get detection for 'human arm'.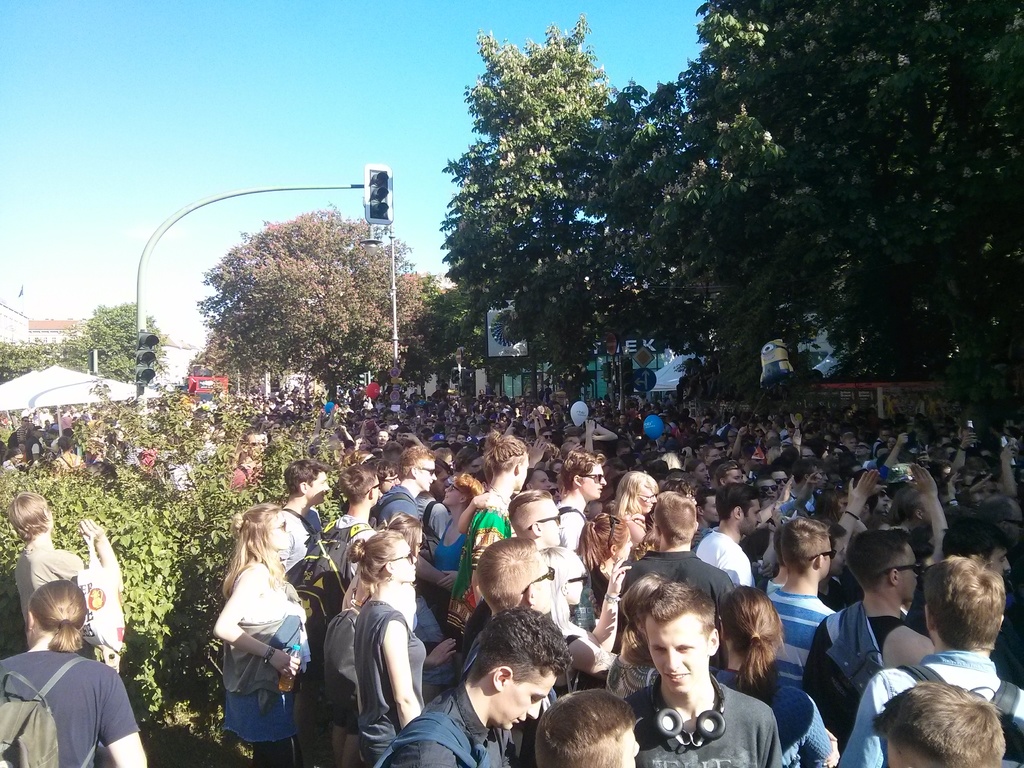
Detection: region(584, 416, 602, 452).
